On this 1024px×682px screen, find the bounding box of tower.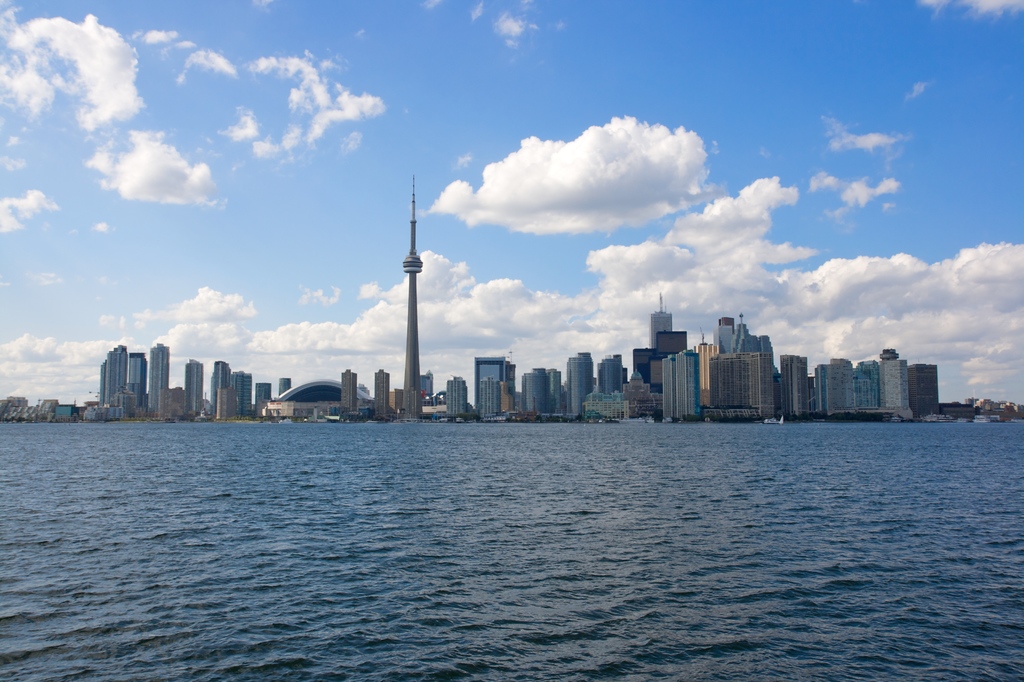
Bounding box: rect(484, 375, 497, 414).
